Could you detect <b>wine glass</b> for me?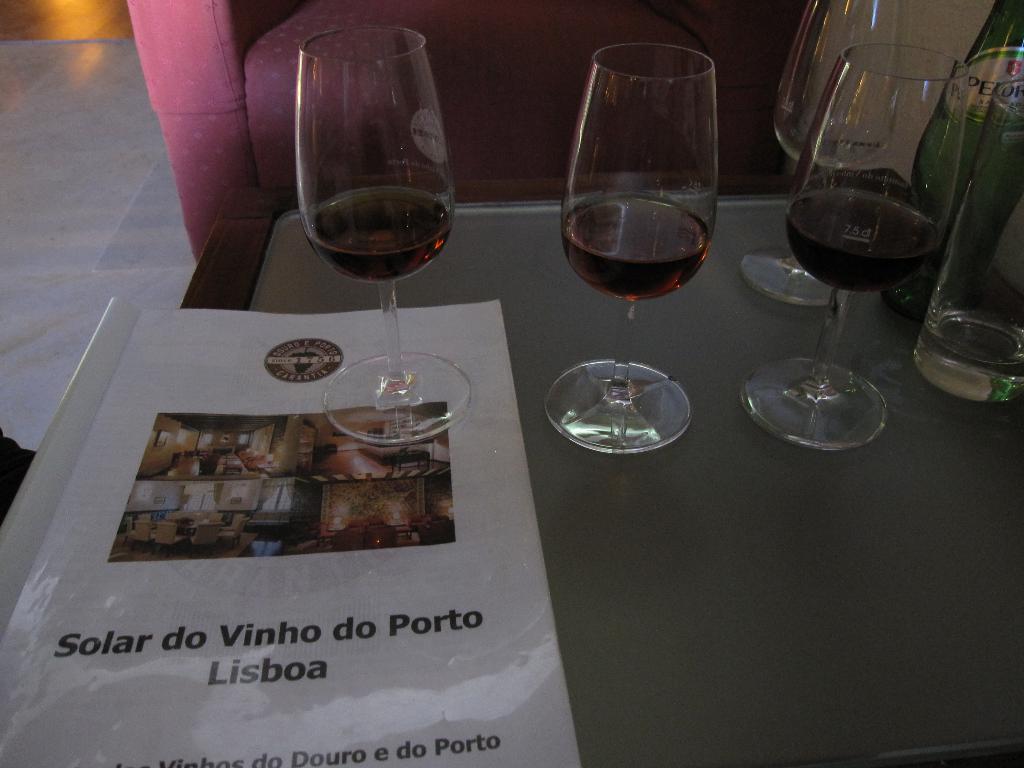
Detection result: pyautogui.locateOnScreen(740, 38, 964, 455).
